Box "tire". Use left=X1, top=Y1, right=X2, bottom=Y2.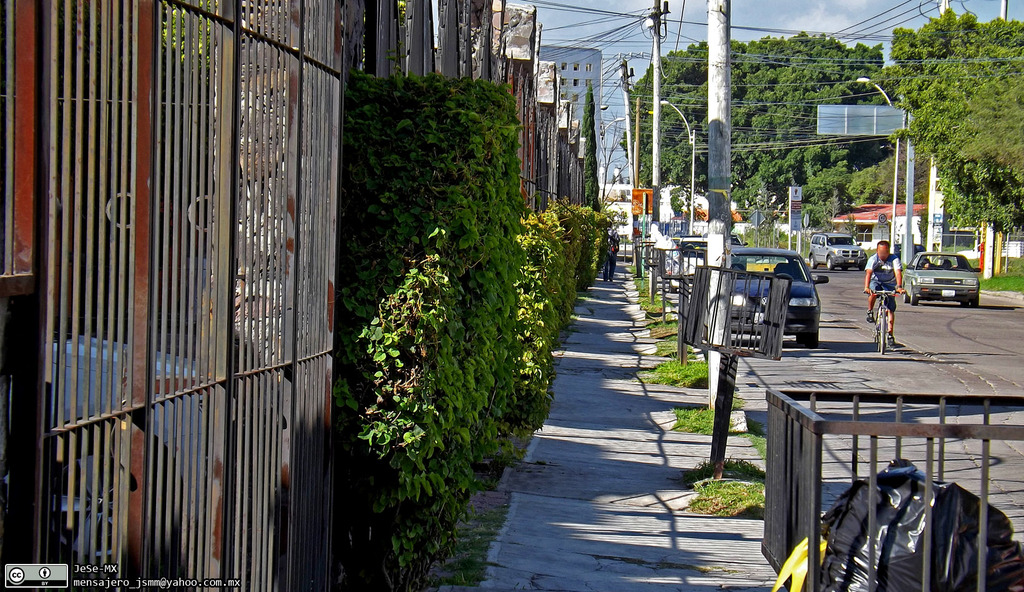
left=967, top=293, right=981, bottom=306.
